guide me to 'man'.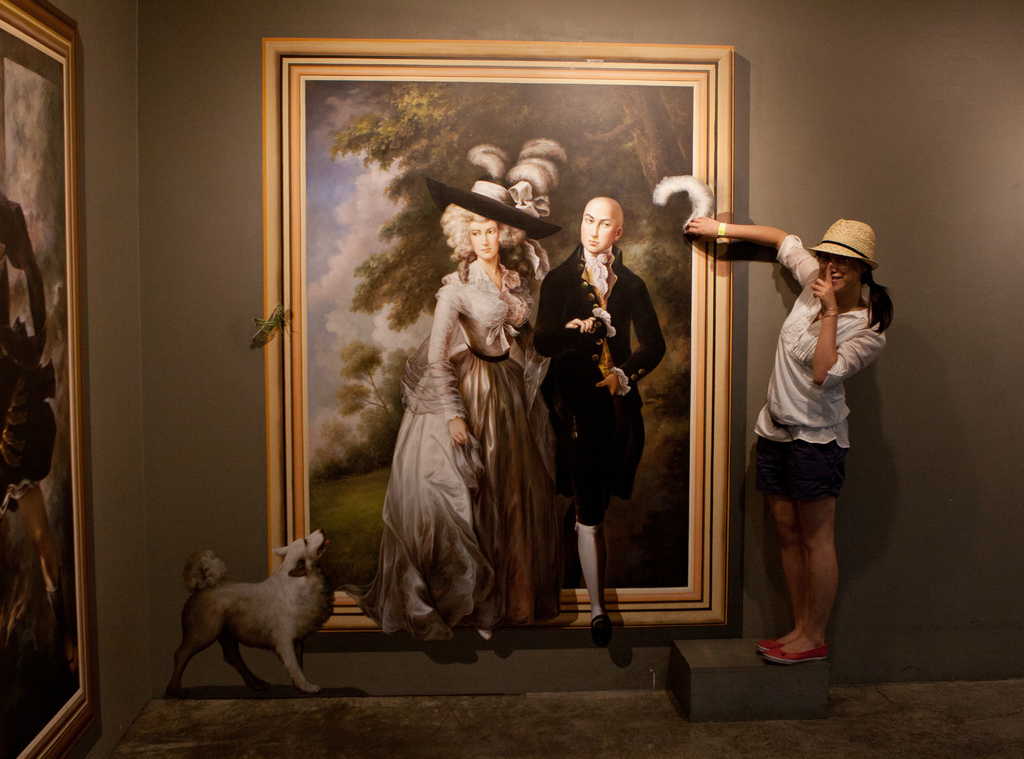
Guidance: Rect(539, 193, 673, 638).
